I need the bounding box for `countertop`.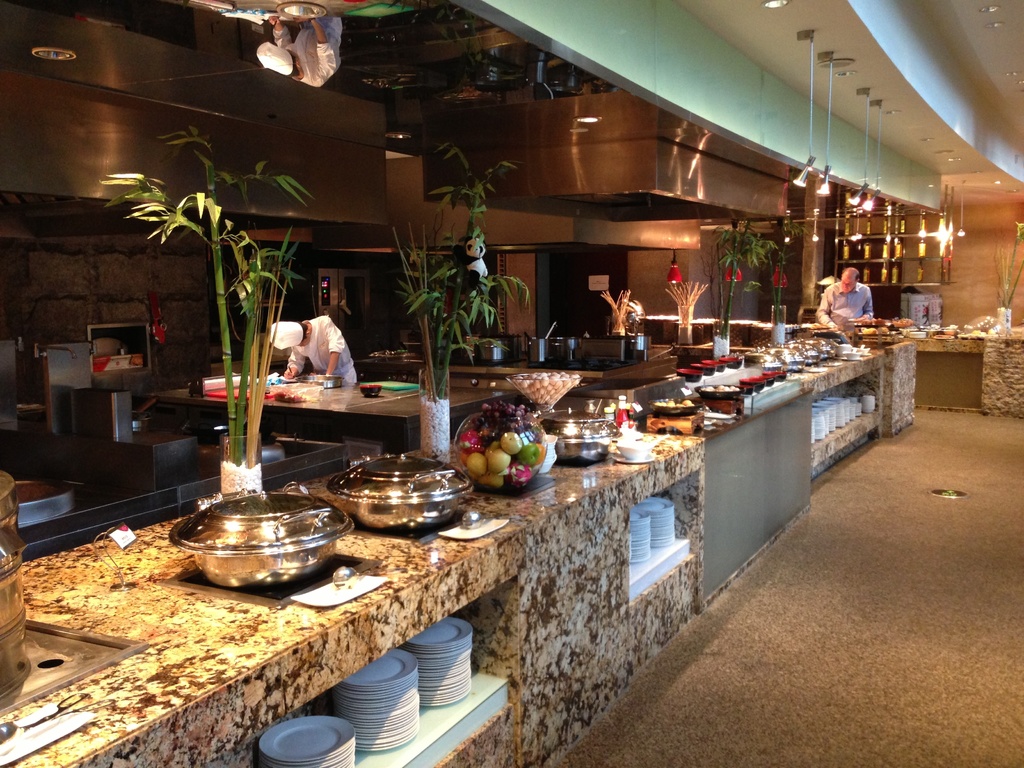
Here it is: 0 328 931 767.
